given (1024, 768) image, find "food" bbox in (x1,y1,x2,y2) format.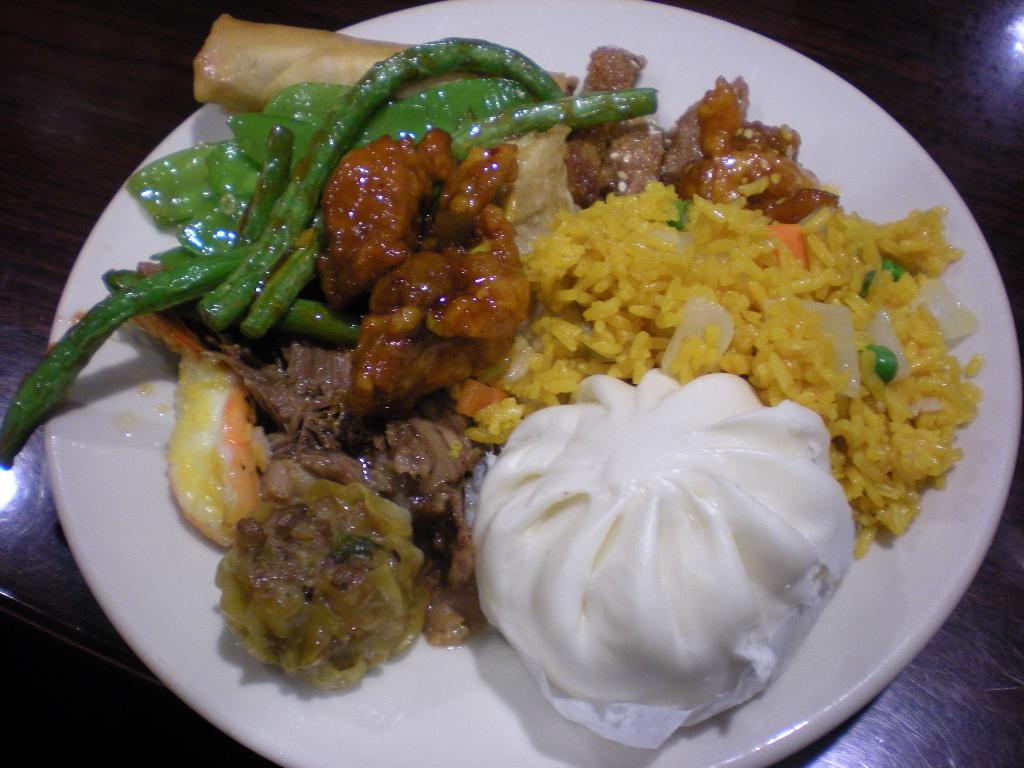
(0,328,75,470).
